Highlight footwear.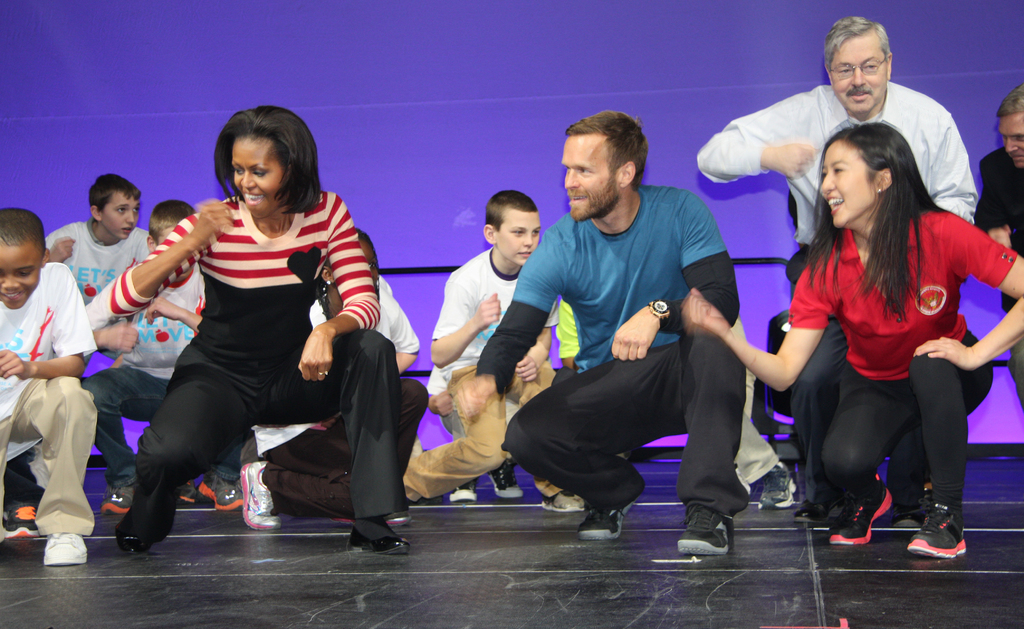
Highlighted region: (x1=488, y1=459, x2=526, y2=502).
